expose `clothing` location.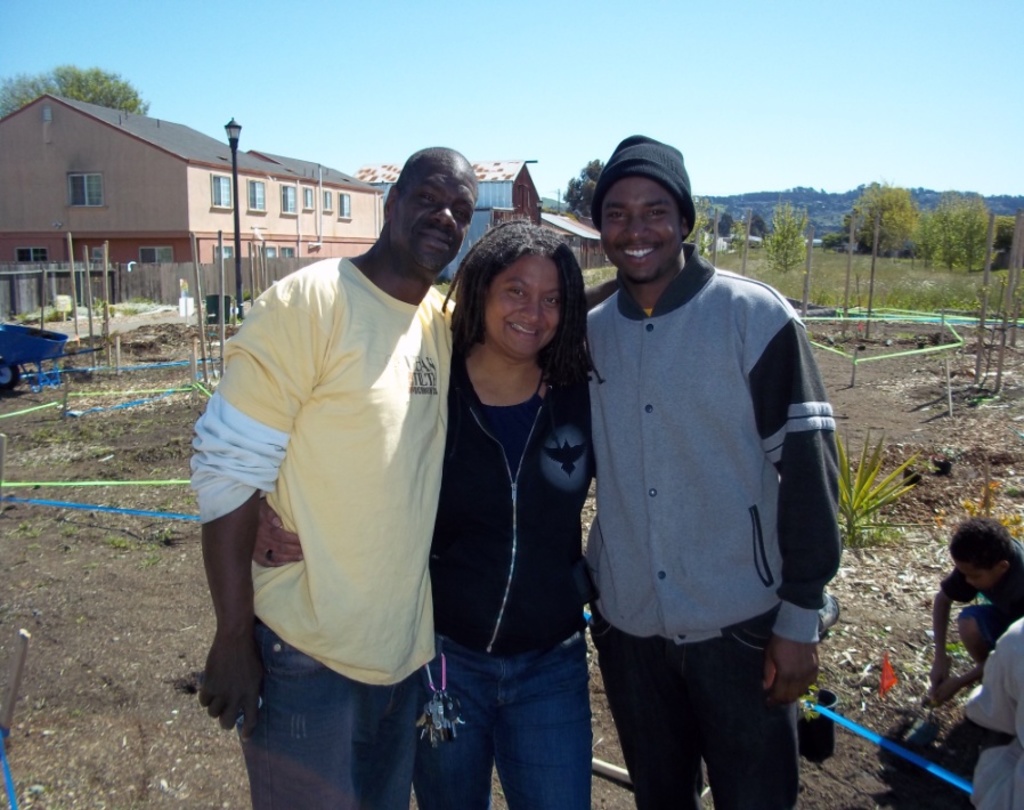
Exposed at locate(937, 536, 1023, 645).
